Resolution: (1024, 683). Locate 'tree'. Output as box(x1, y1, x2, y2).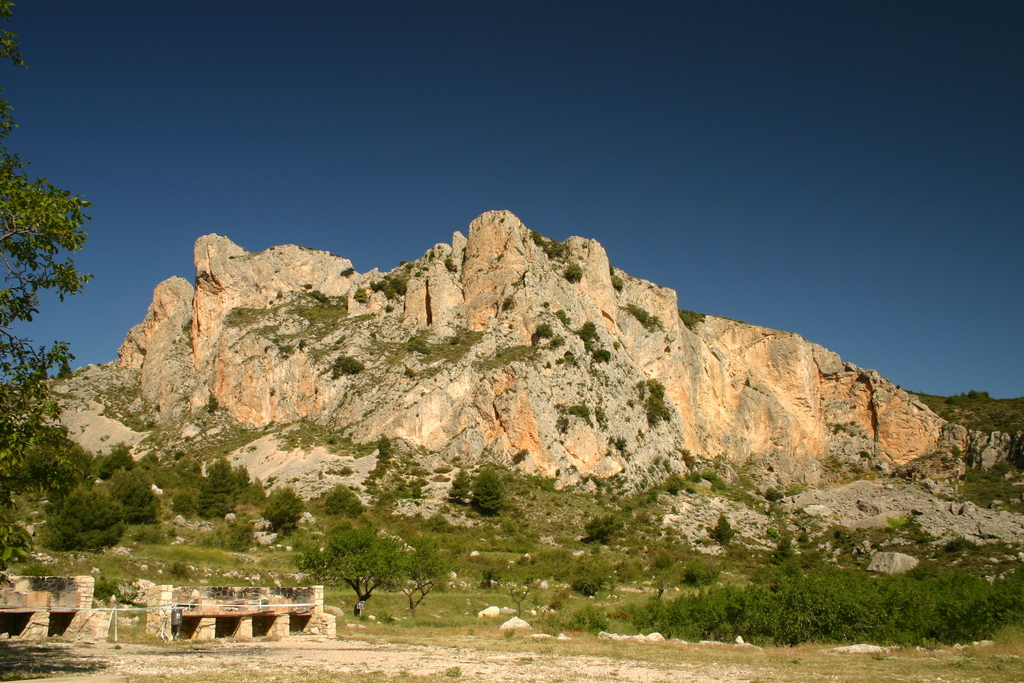
box(50, 488, 125, 550).
